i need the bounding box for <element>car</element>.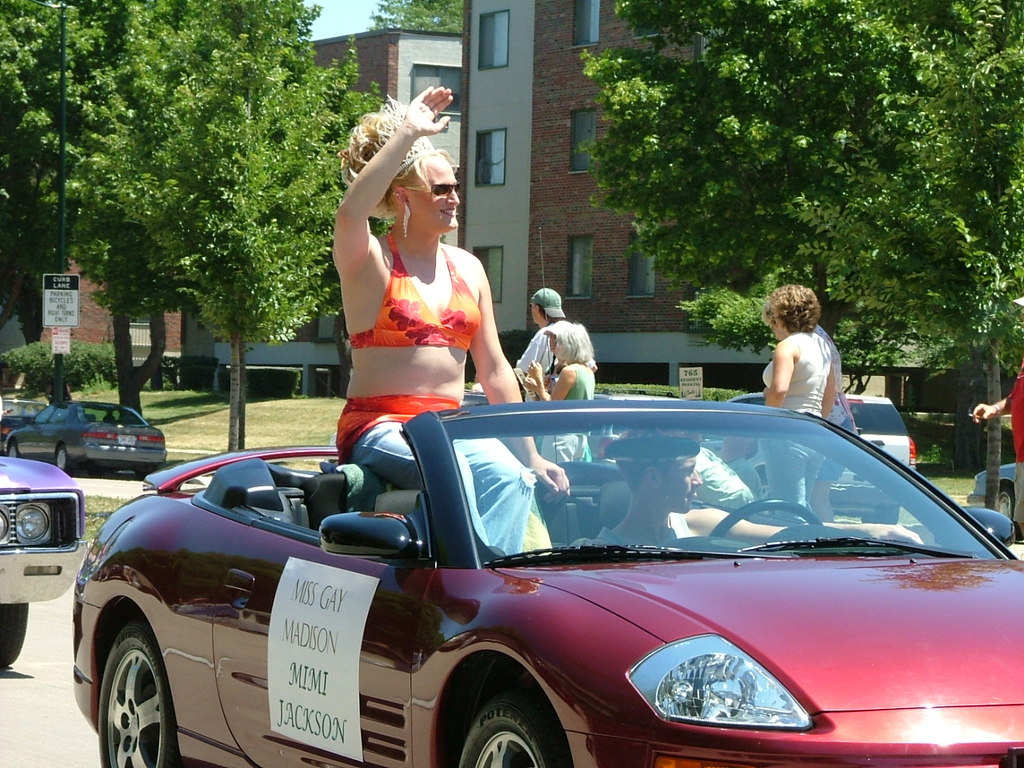
Here it is: x1=723 y1=390 x2=914 y2=527.
